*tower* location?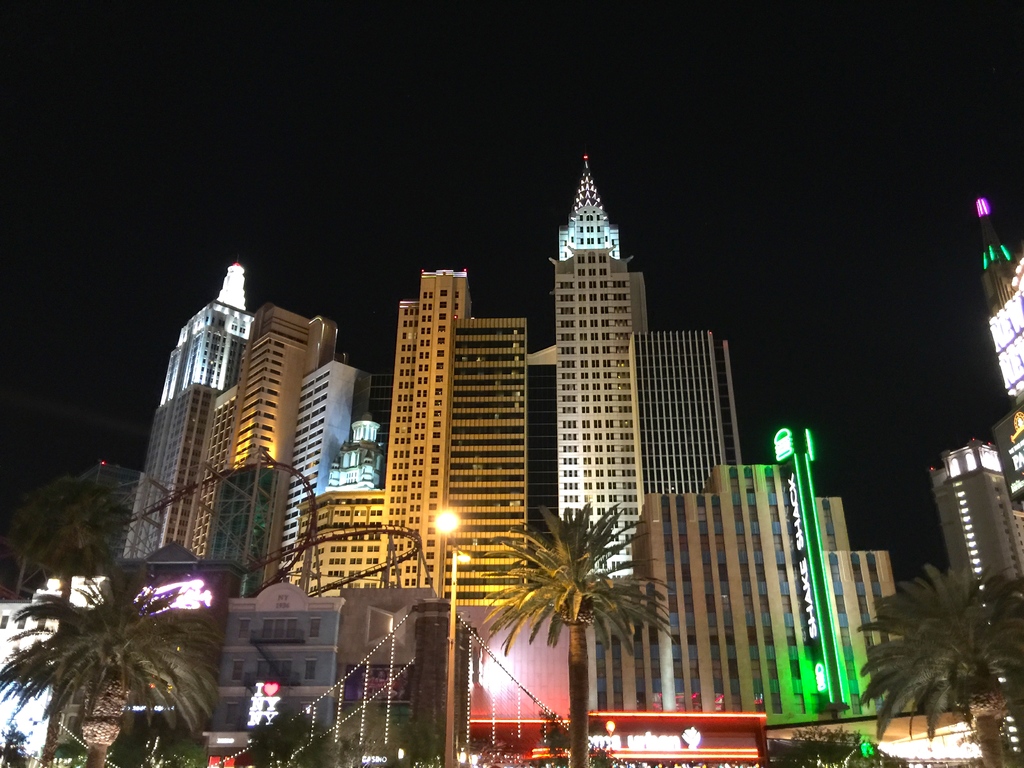
locate(980, 193, 1023, 520)
